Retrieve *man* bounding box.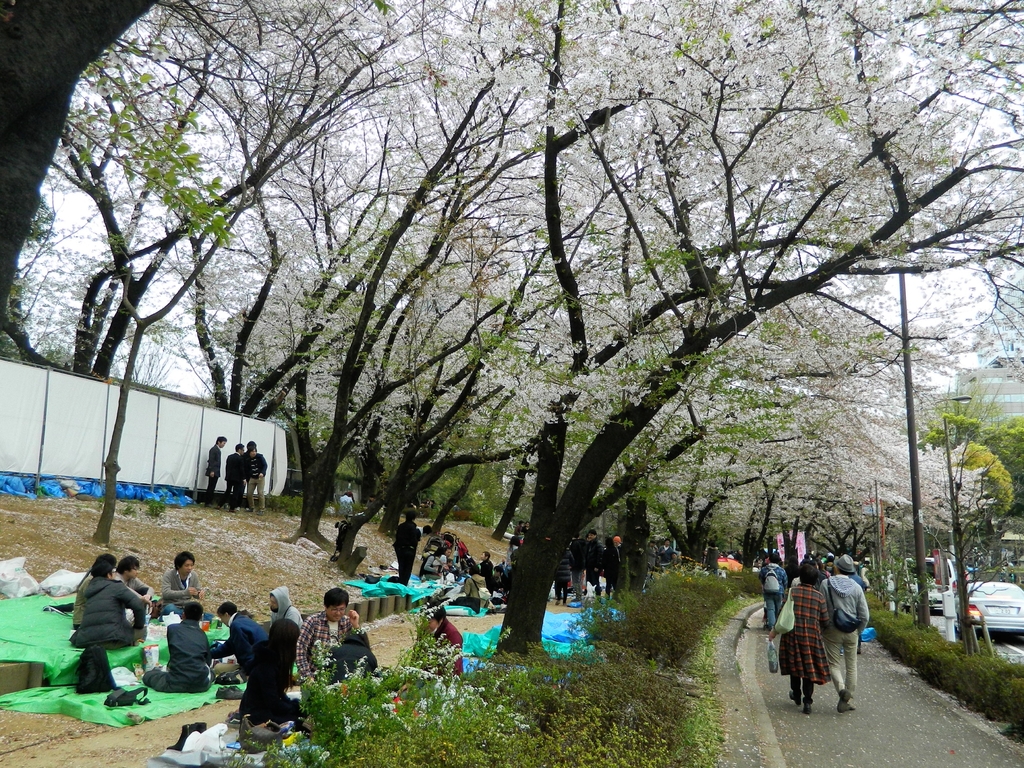
Bounding box: pyautogui.locateOnScreen(141, 601, 221, 692).
